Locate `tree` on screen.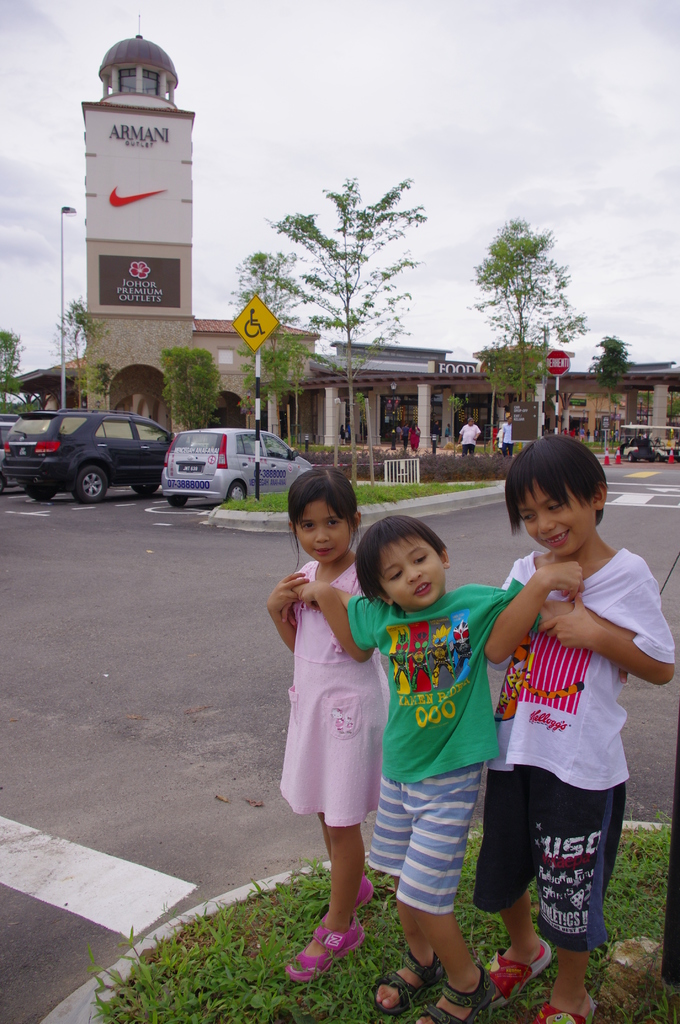
On screen at [466,211,603,465].
